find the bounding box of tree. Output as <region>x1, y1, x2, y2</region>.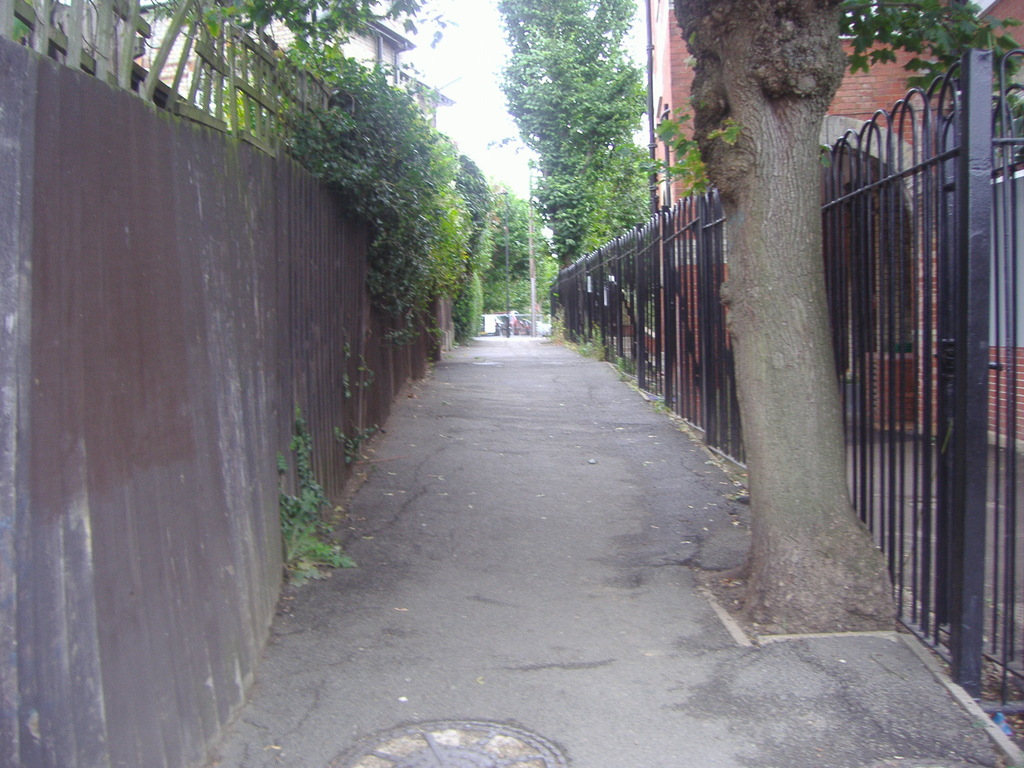
<region>628, 0, 1023, 640</region>.
